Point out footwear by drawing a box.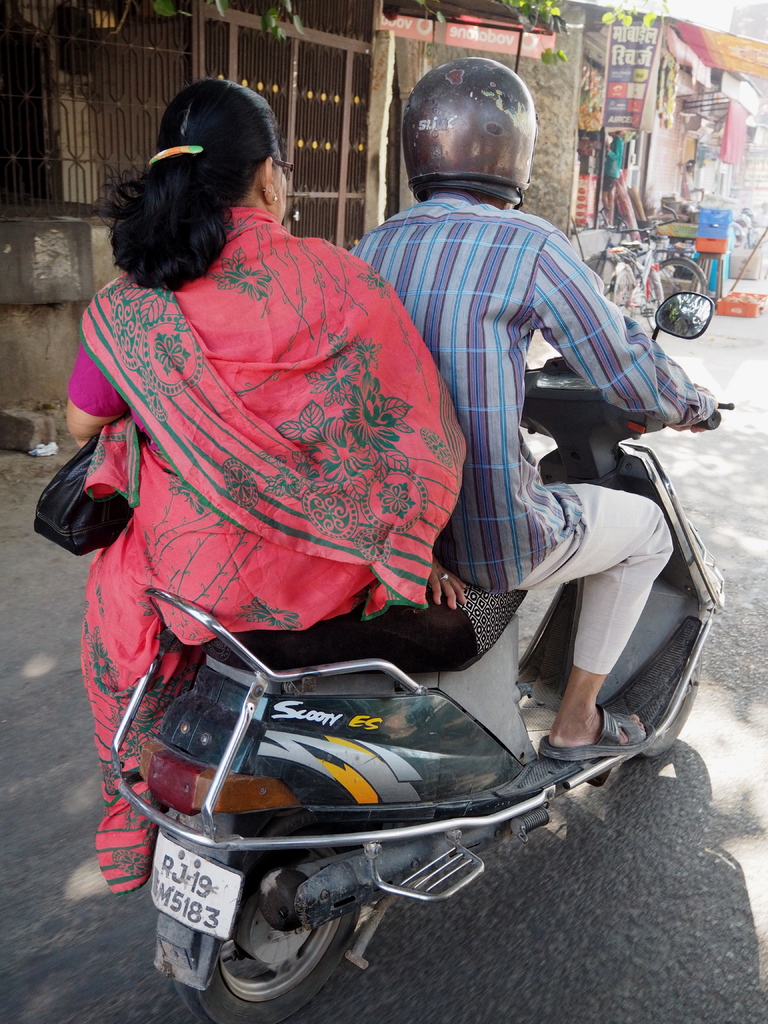
bbox=(539, 705, 646, 765).
